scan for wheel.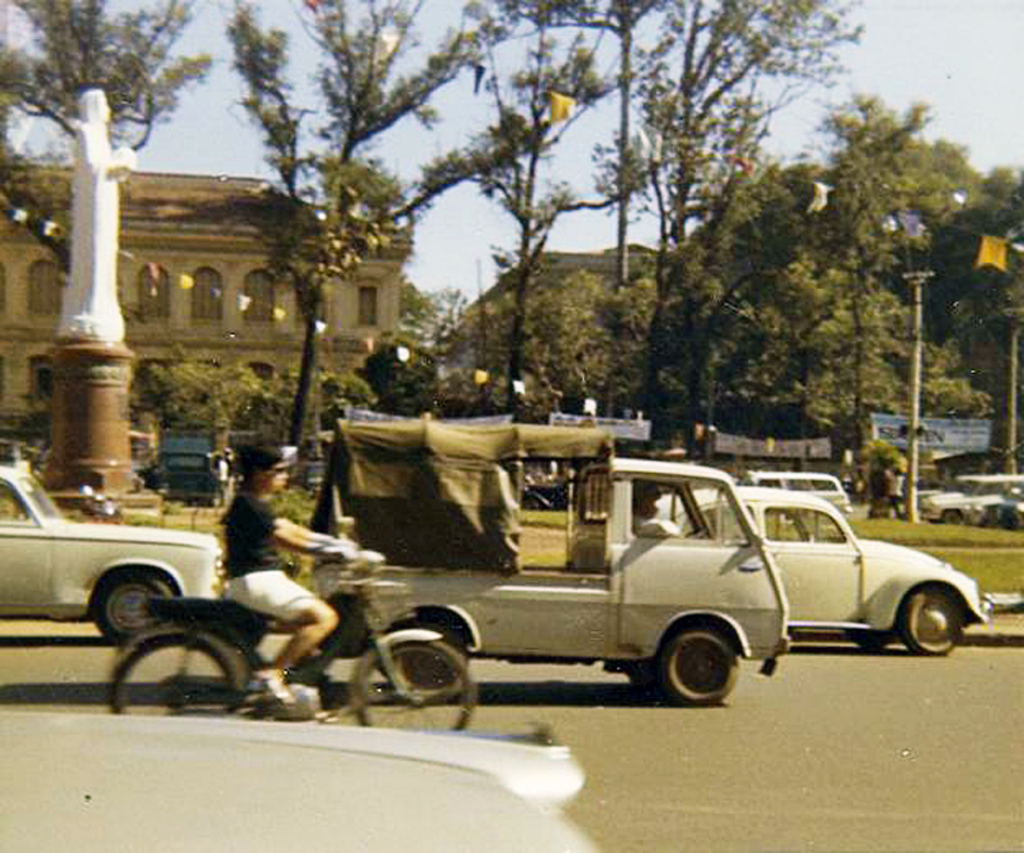
Scan result: BBox(352, 642, 480, 732).
